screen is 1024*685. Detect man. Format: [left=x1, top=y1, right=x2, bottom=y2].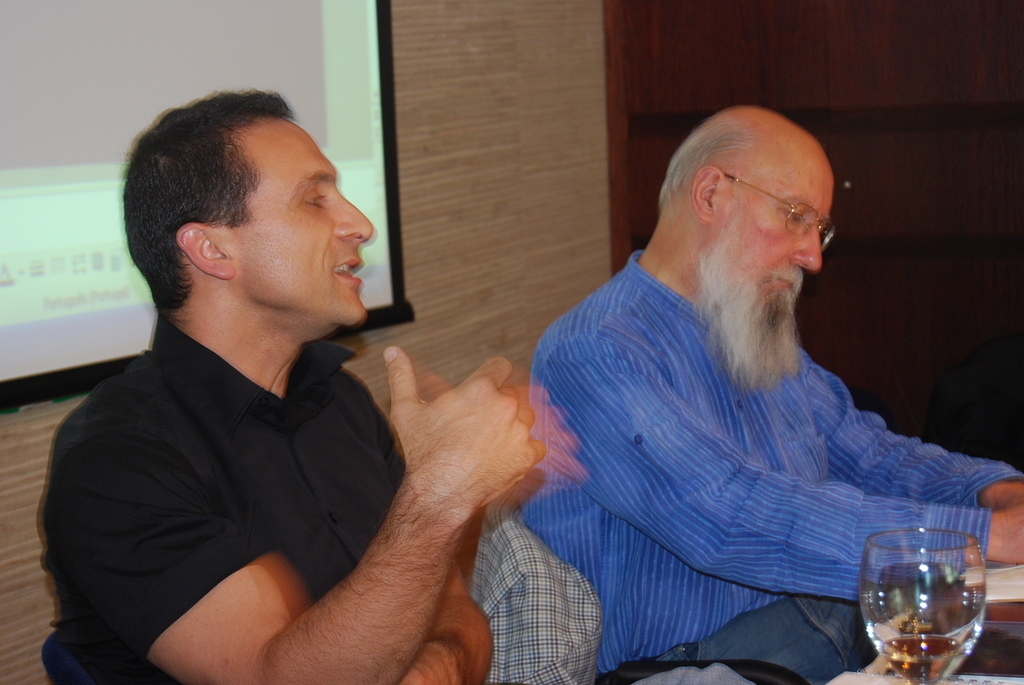
[left=45, top=93, right=550, bottom=684].
